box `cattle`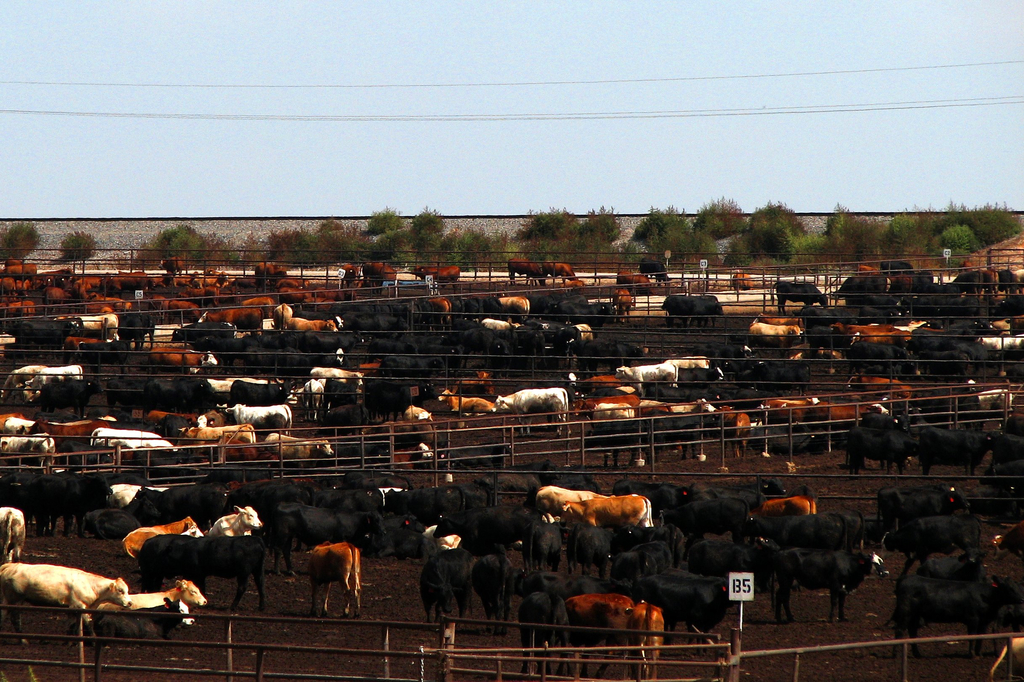
[left=102, top=596, right=201, bottom=644]
